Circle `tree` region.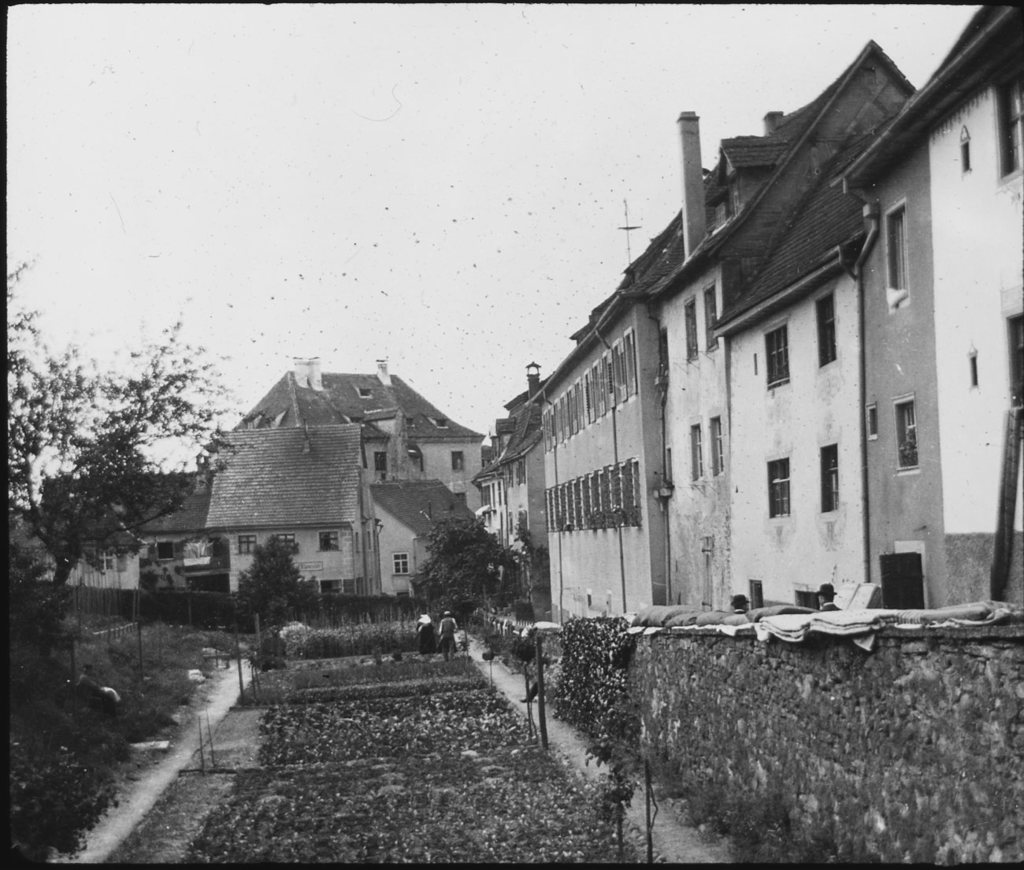
Region: 0,583,61,704.
